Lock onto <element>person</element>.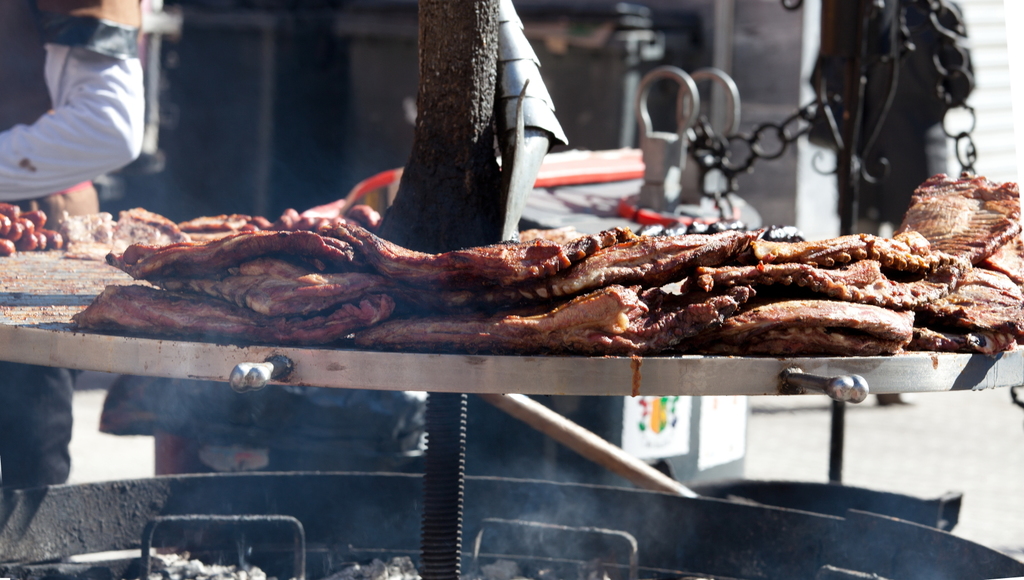
Locked: (left=0, top=0, right=155, bottom=510).
